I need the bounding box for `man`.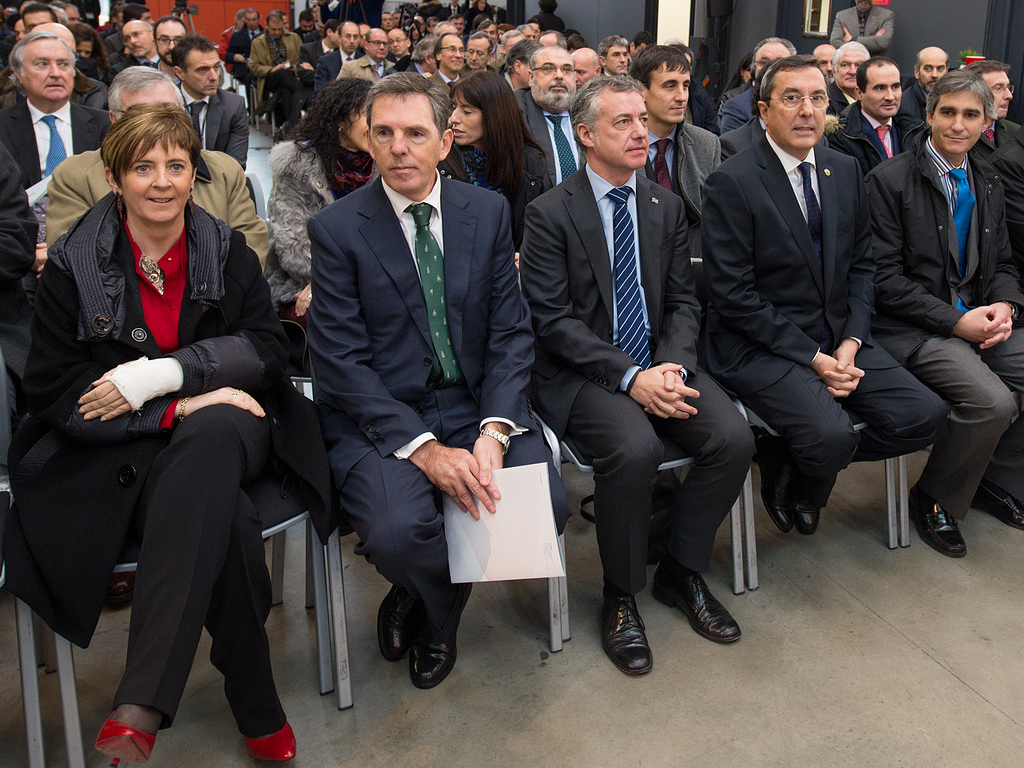
Here it is: (308,72,566,685).
